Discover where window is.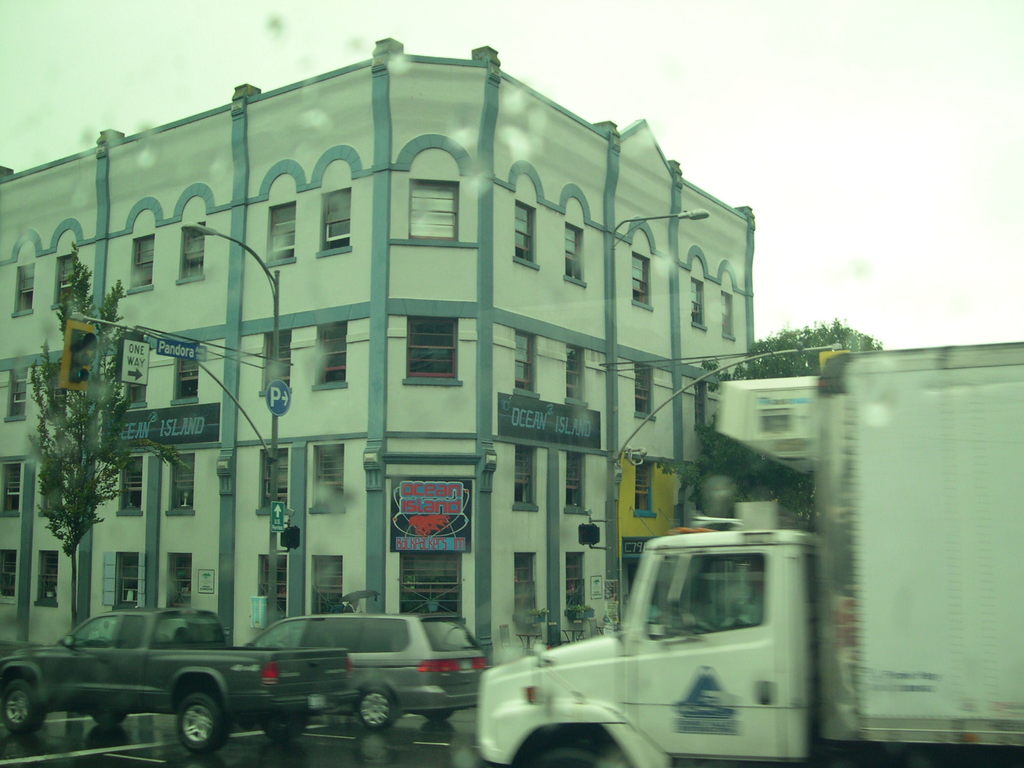
Discovered at 405/182/458/241.
